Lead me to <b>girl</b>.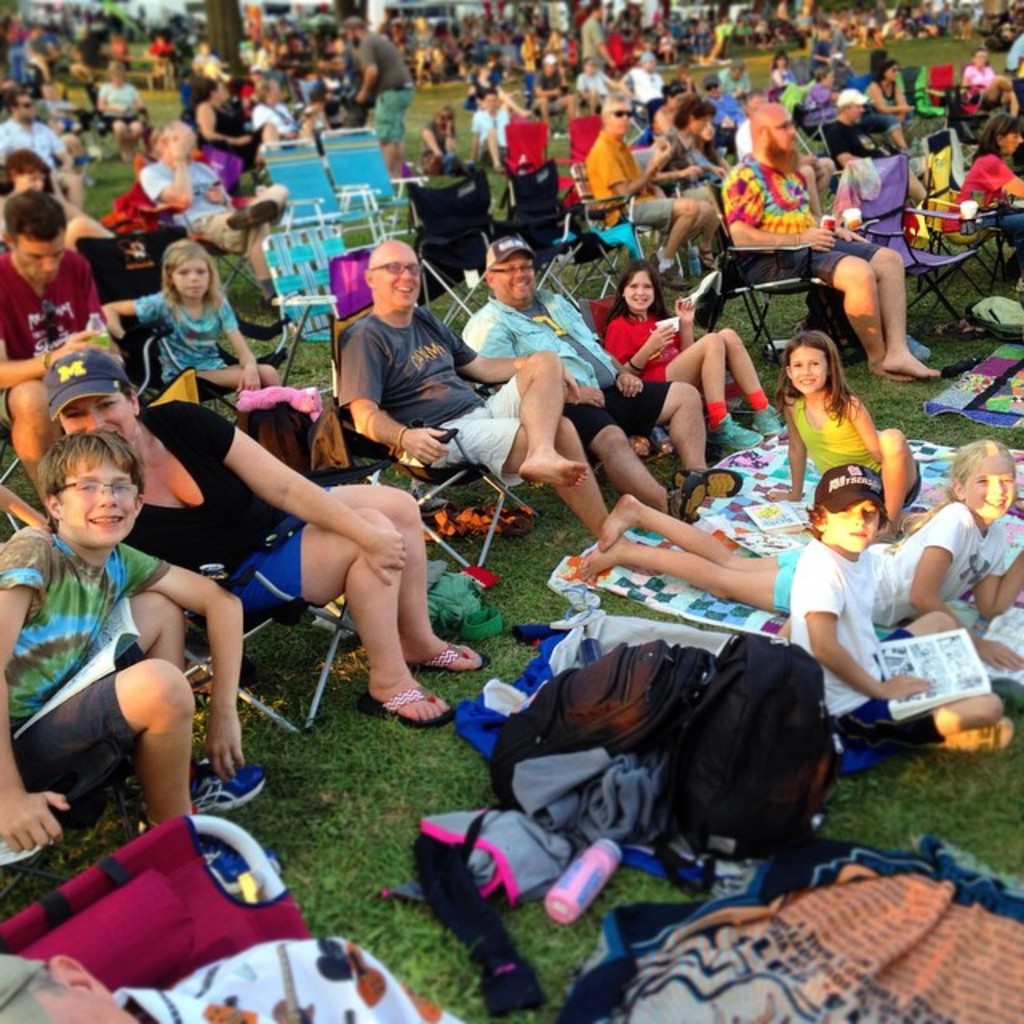
Lead to {"x1": 768, "y1": 51, "x2": 797, "y2": 93}.
